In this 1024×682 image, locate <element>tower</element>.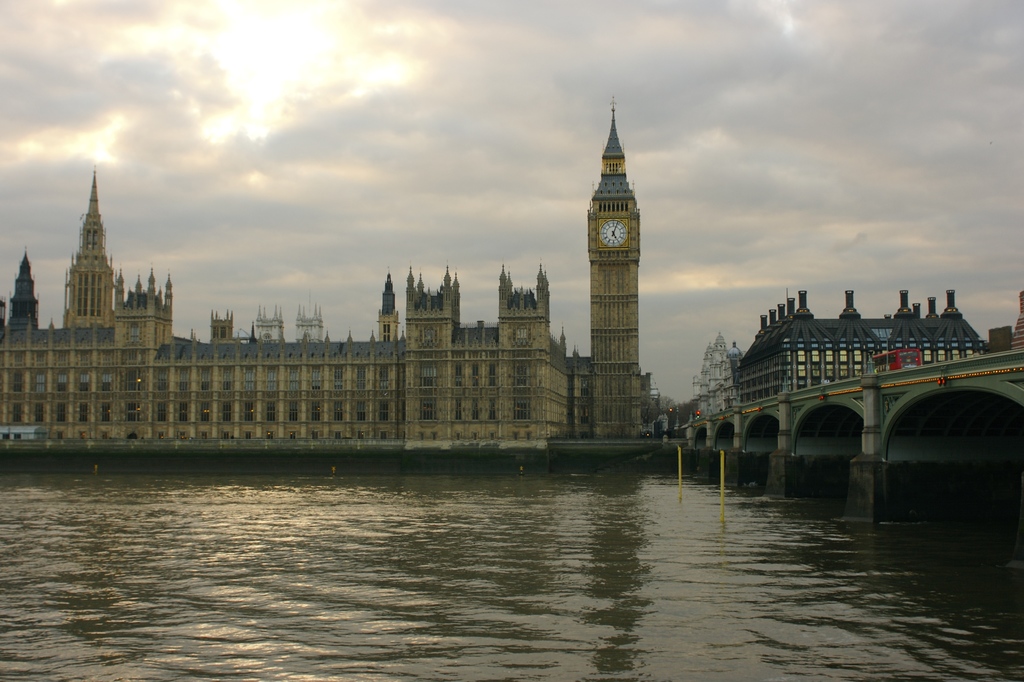
Bounding box: (406, 267, 455, 446).
